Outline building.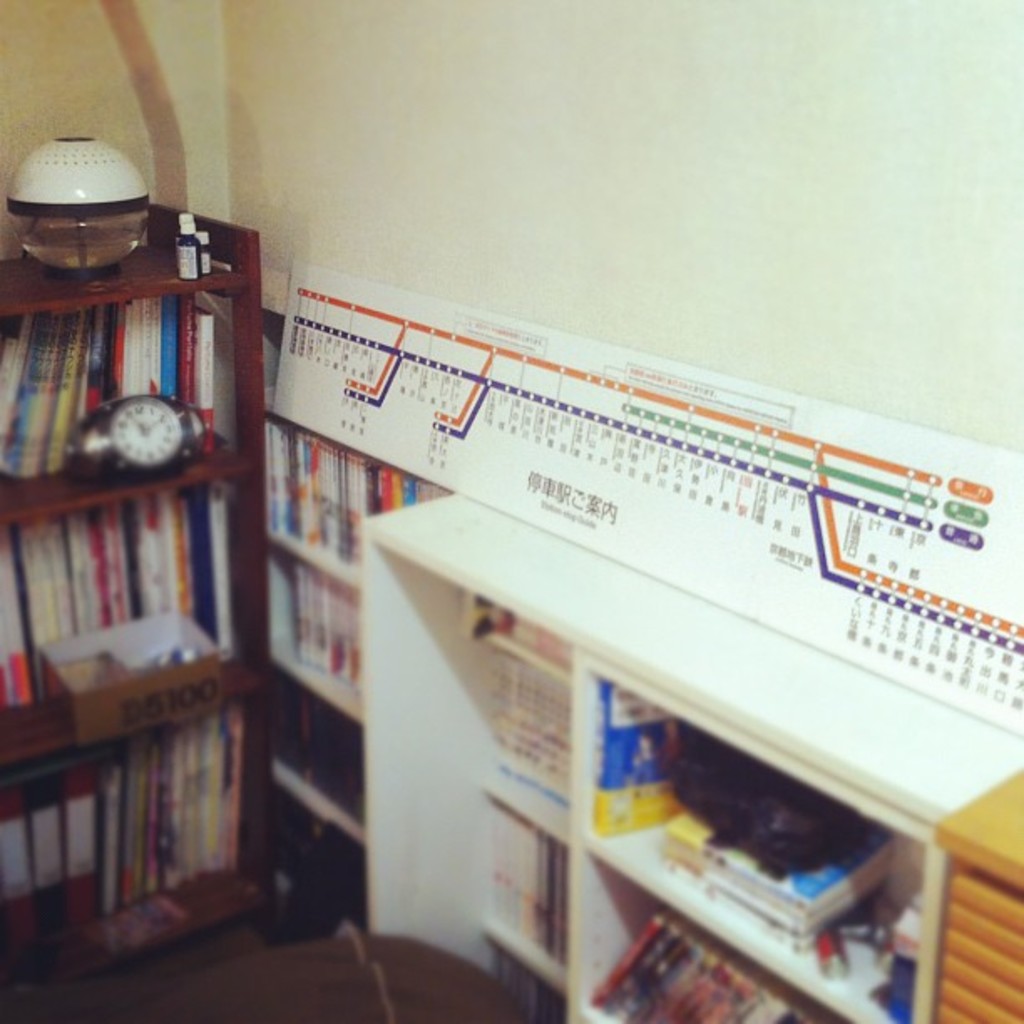
Outline: x1=3 y1=0 x2=1022 y2=1021.
